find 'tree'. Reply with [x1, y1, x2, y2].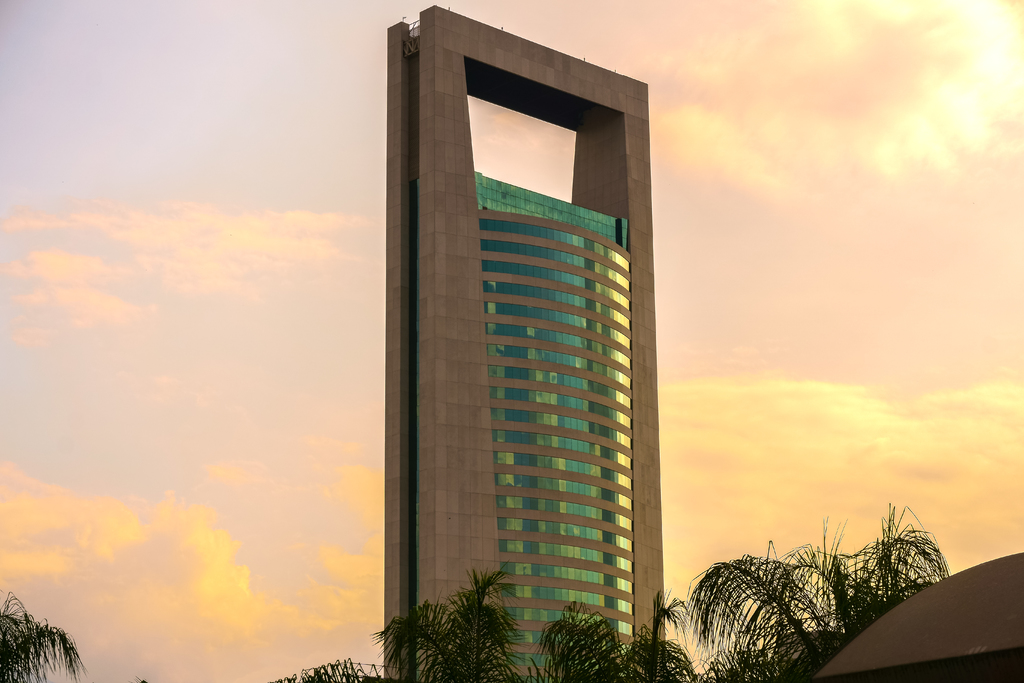
[533, 591, 703, 682].
